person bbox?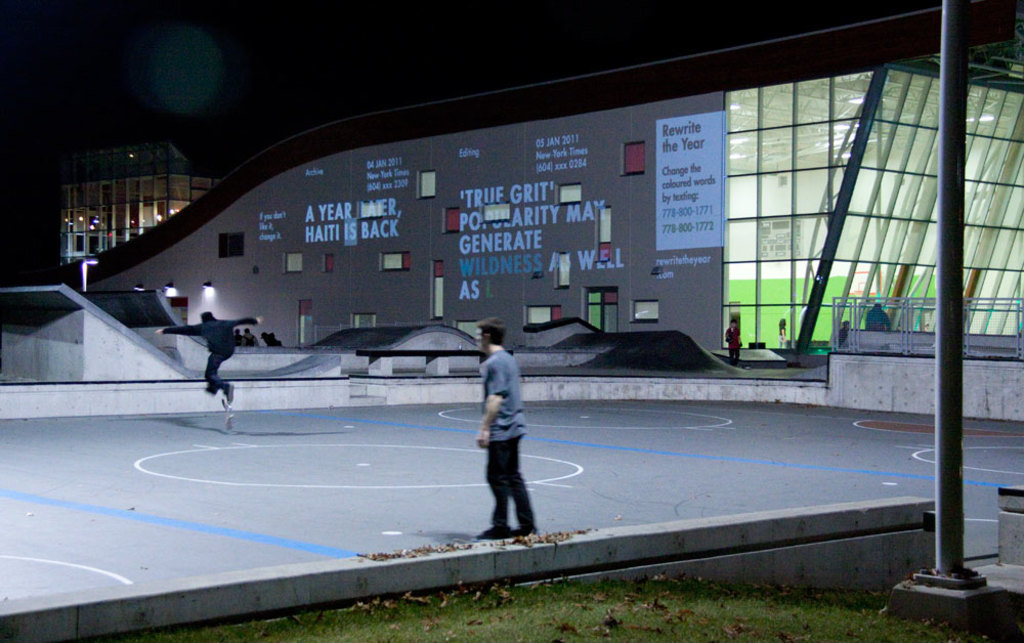
864,302,899,332
